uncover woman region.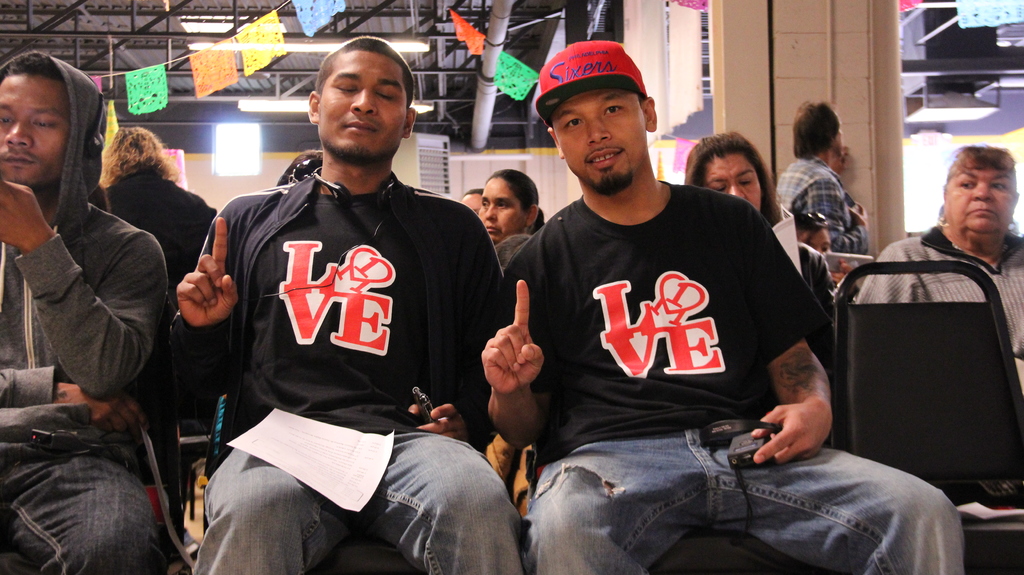
Uncovered: {"left": 474, "top": 172, "right": 548, "bottom": 244}.
